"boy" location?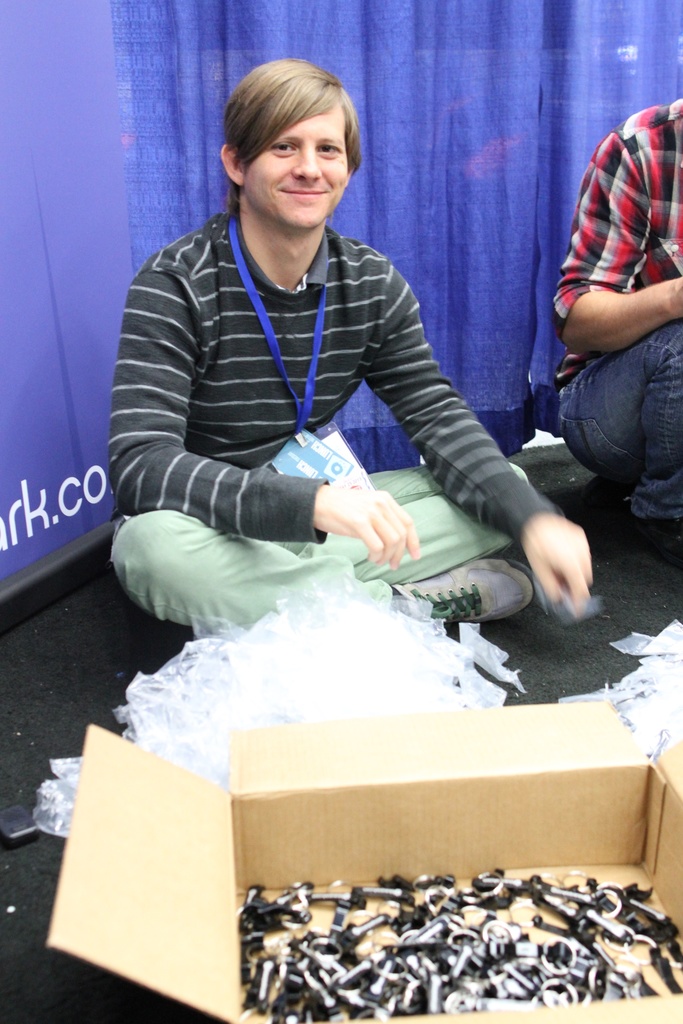
x1=106 y1=78 x2=548 y2=666
